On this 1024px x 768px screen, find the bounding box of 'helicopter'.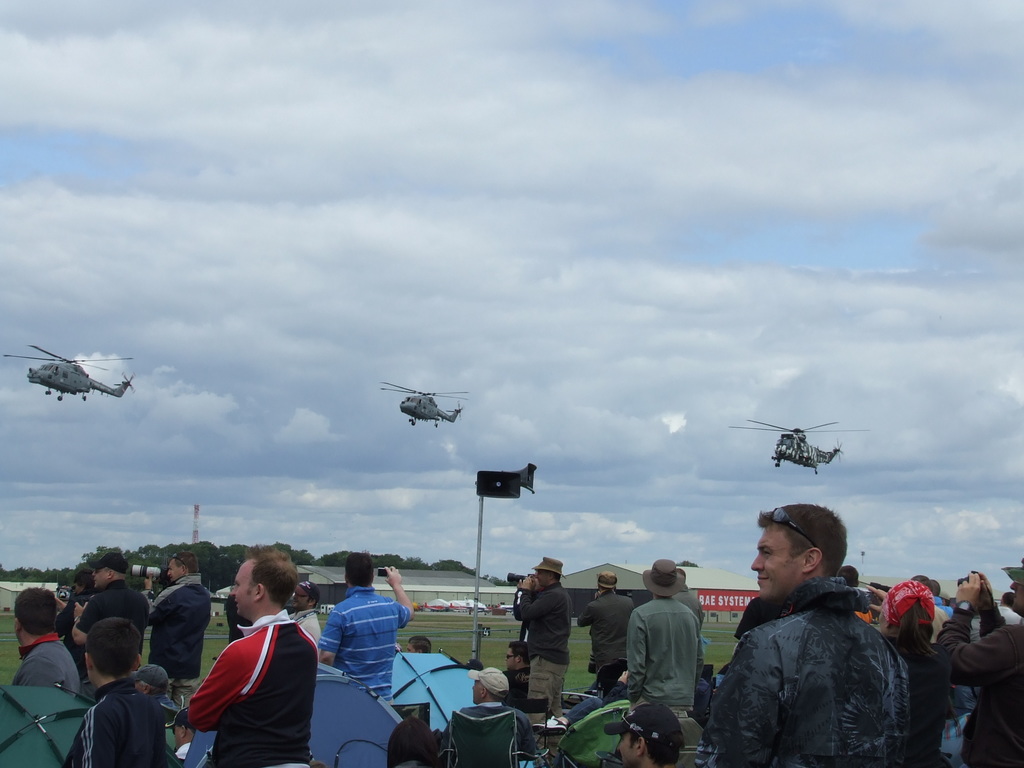
Bounding box: bbox(5, 342, 135, 401).
